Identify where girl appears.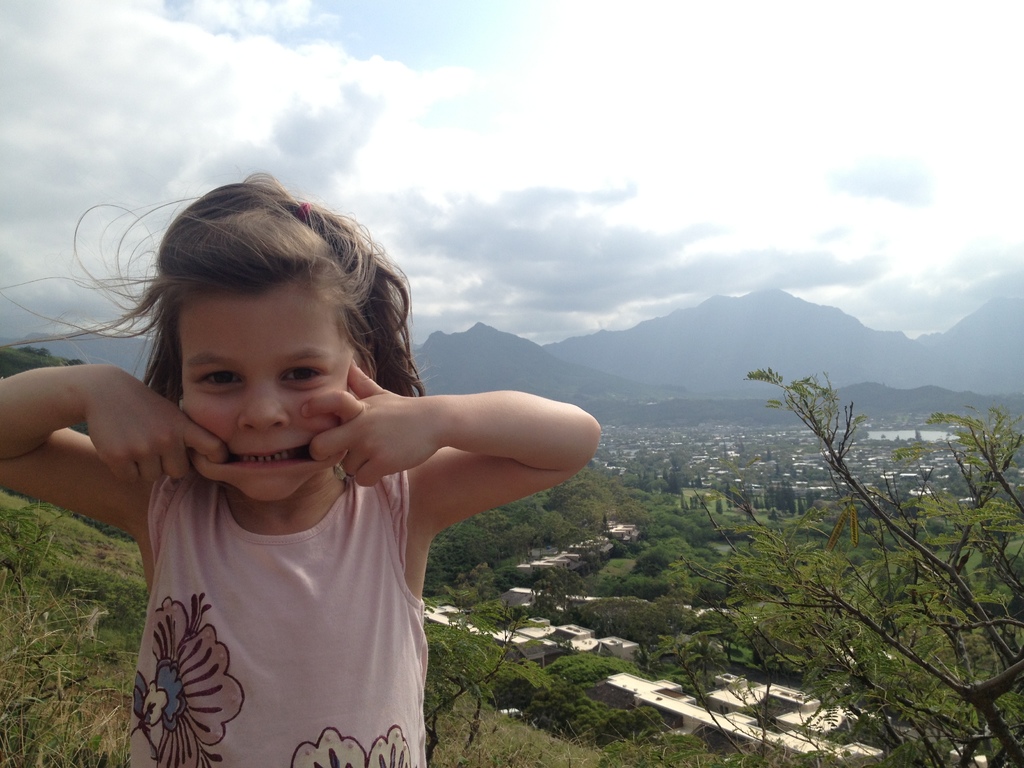
Appears at 0:170:605:767.
